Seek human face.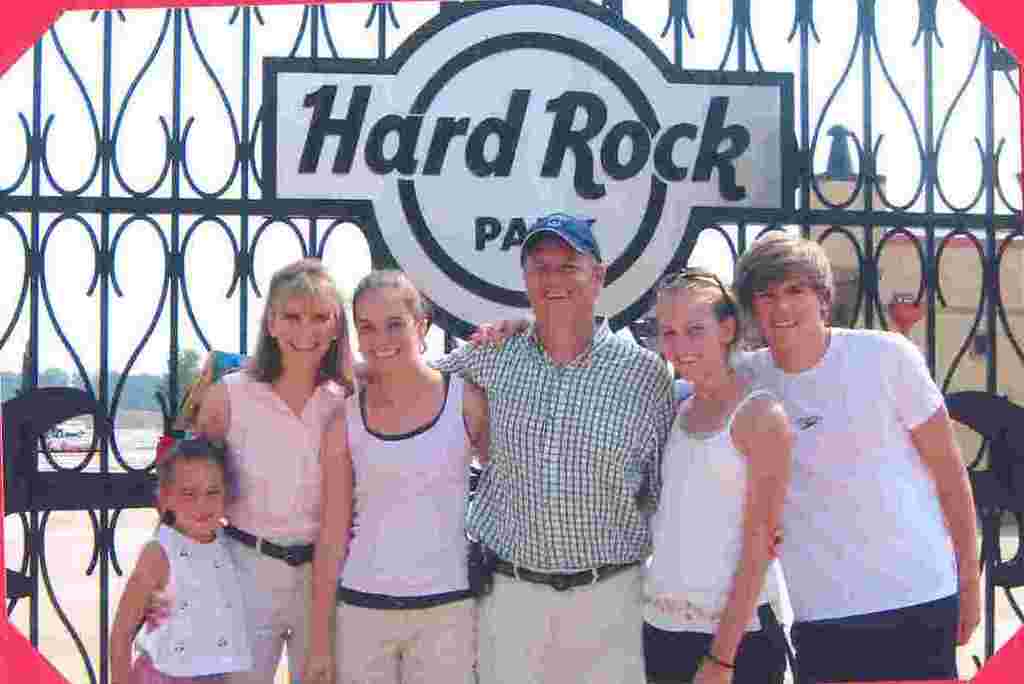
bbox(661, 283, 724, 378).
